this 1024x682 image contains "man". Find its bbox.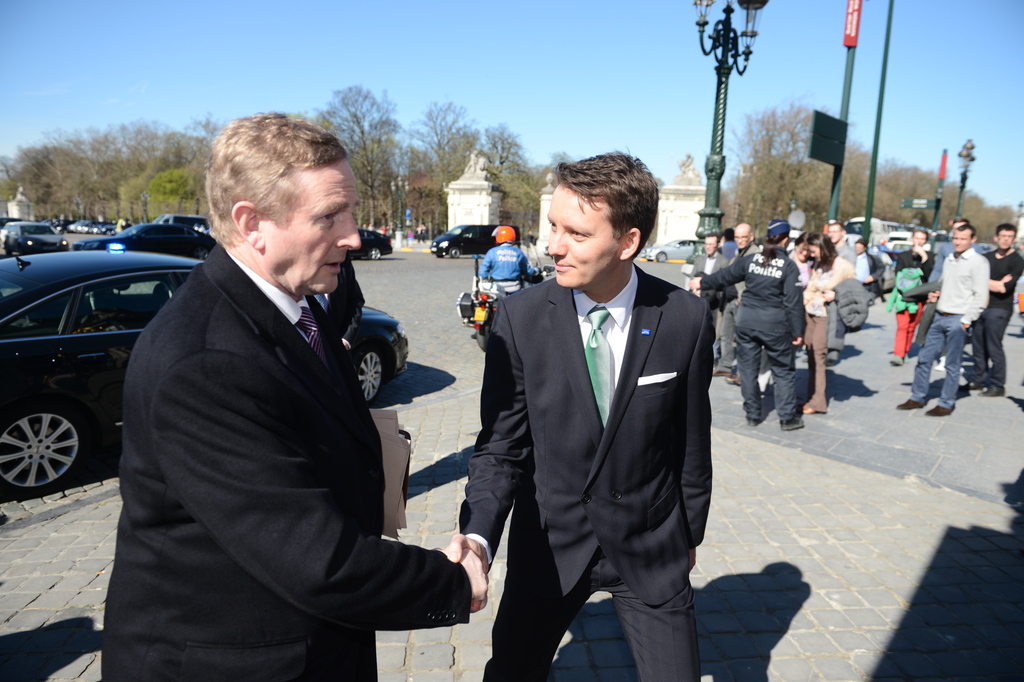
Rect(719, 228, 734, 256).
